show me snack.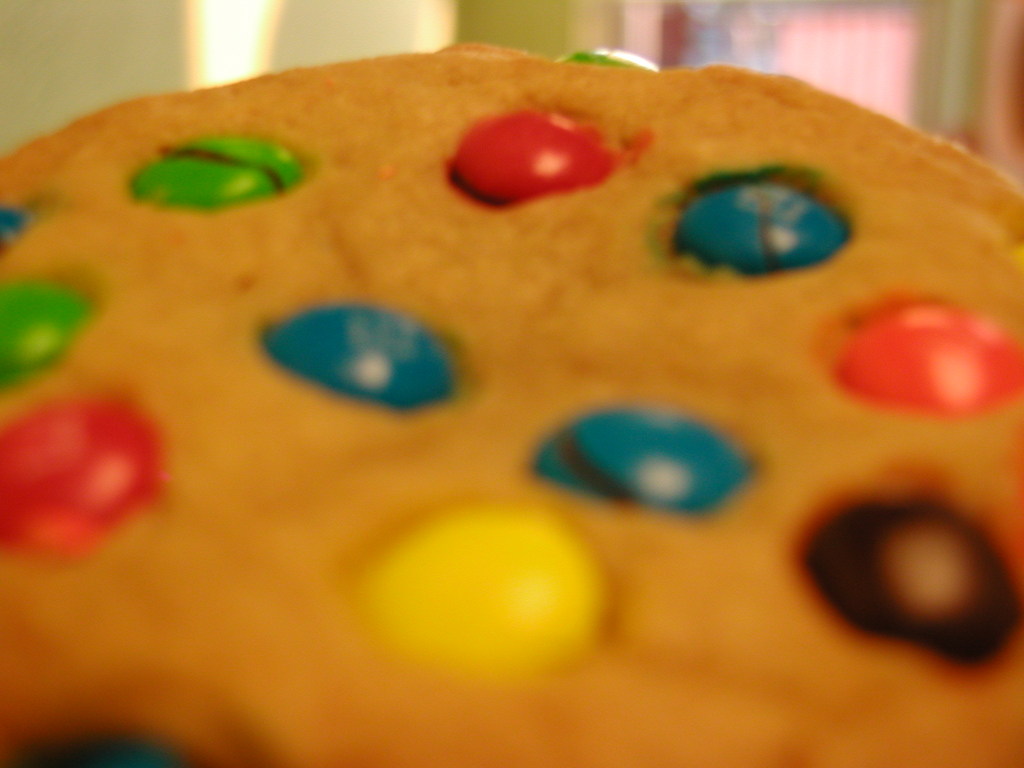
snack is here: l=804, t=467, r=1023, b=677.
